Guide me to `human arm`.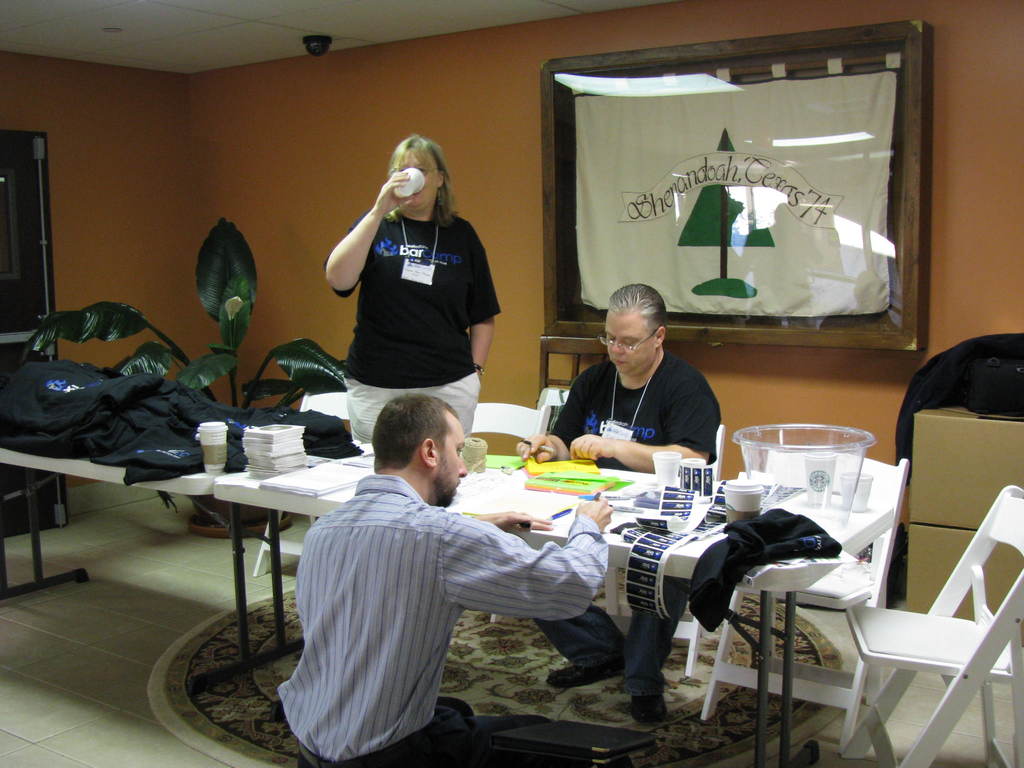
Guidance: x1=519 y1=365 x2=592 y2=466.
